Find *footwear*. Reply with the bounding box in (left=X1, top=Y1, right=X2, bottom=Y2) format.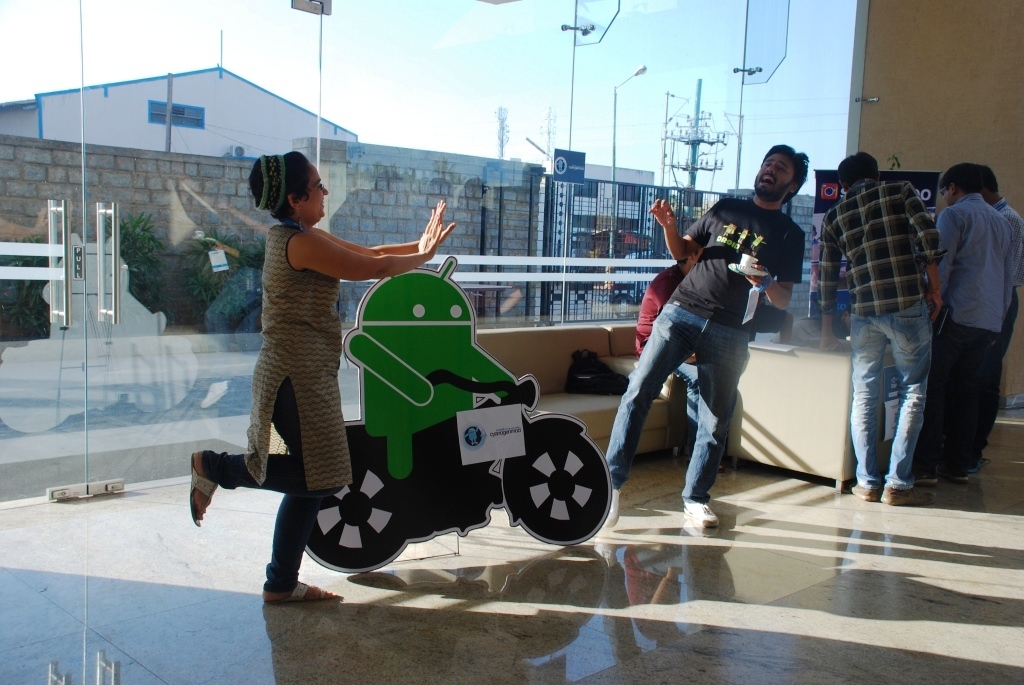
(left=261, top=583, right=338, bottom=598).
